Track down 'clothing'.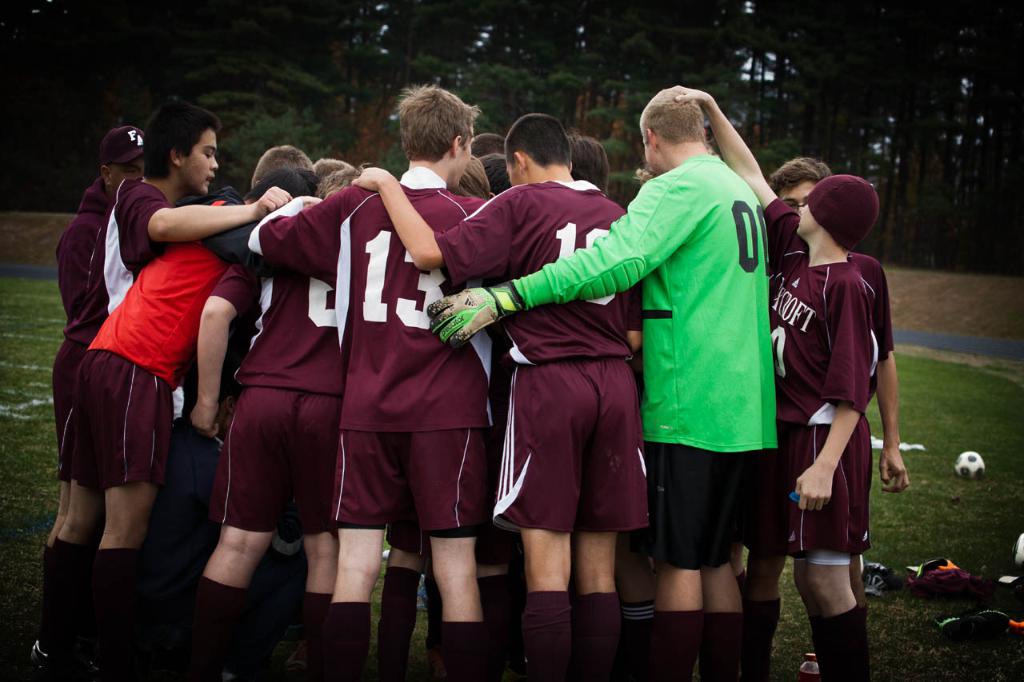
Tracked to (x1=60, y1=178, x2=110, y2=321).
